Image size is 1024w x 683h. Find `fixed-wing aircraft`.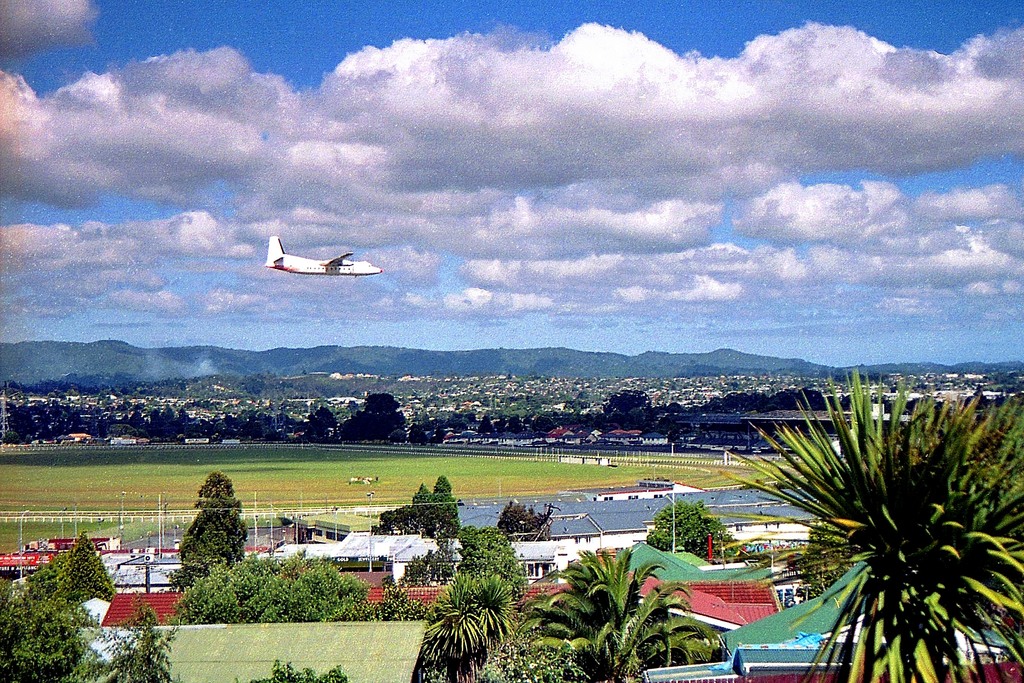
(x1=263, y1=233, x2=385, y2=280).
